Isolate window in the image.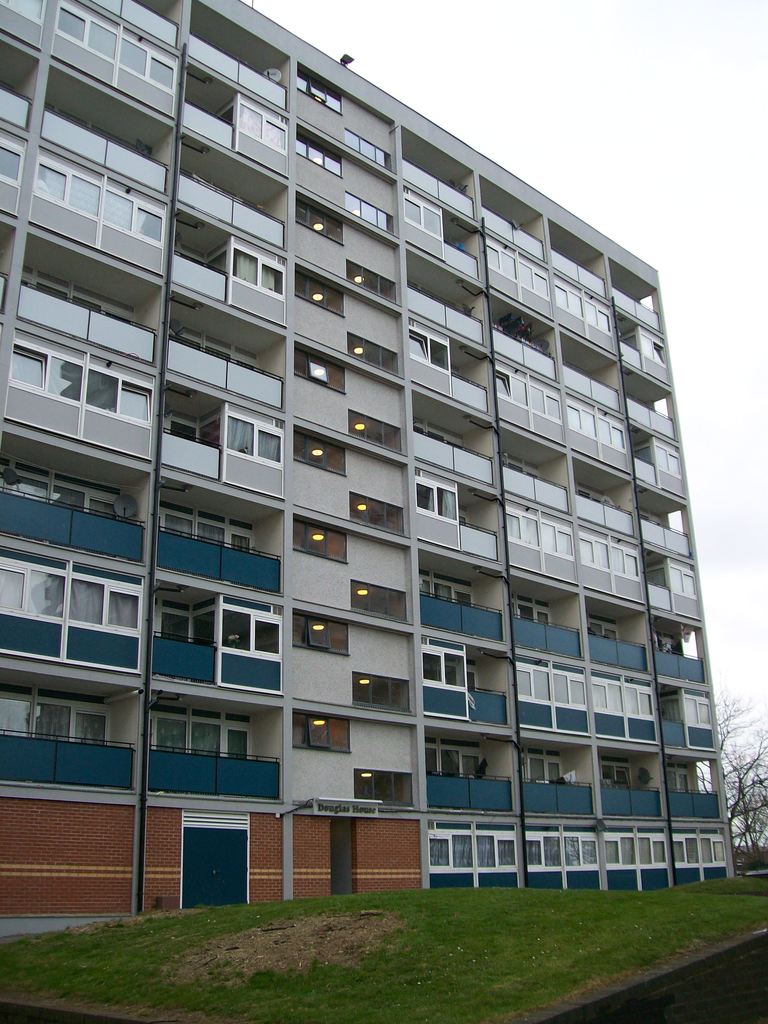
Isolated region: crop(356, 578, 415, 614).
